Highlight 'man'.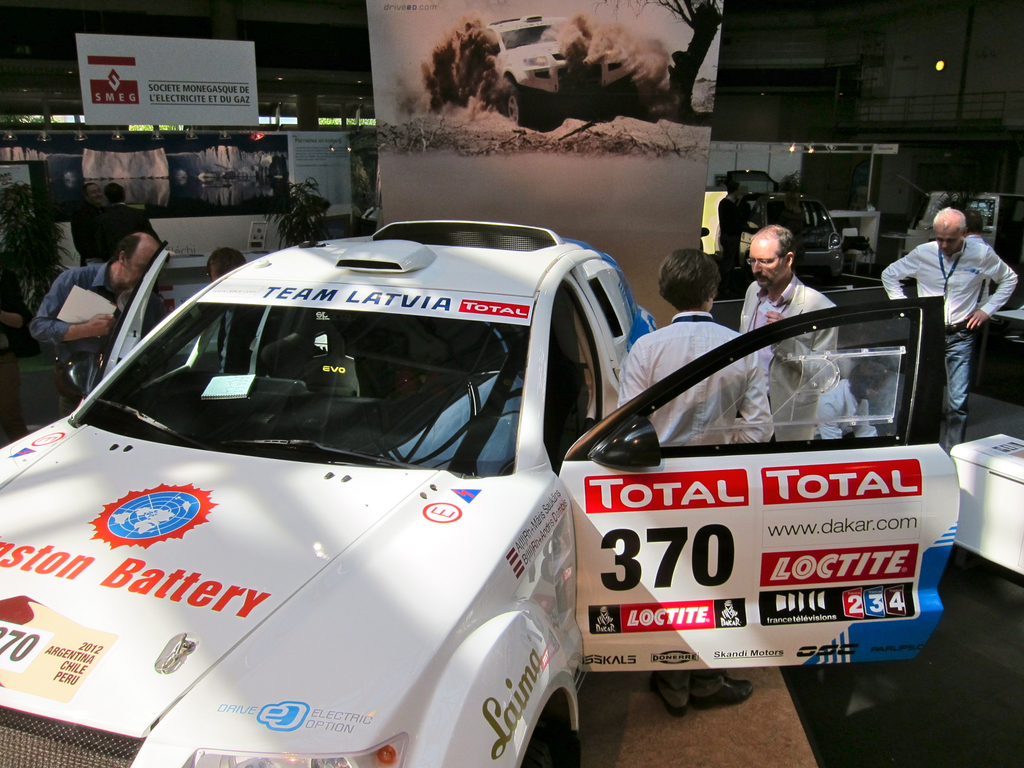
Highlighted region: 958,209,989,316.
